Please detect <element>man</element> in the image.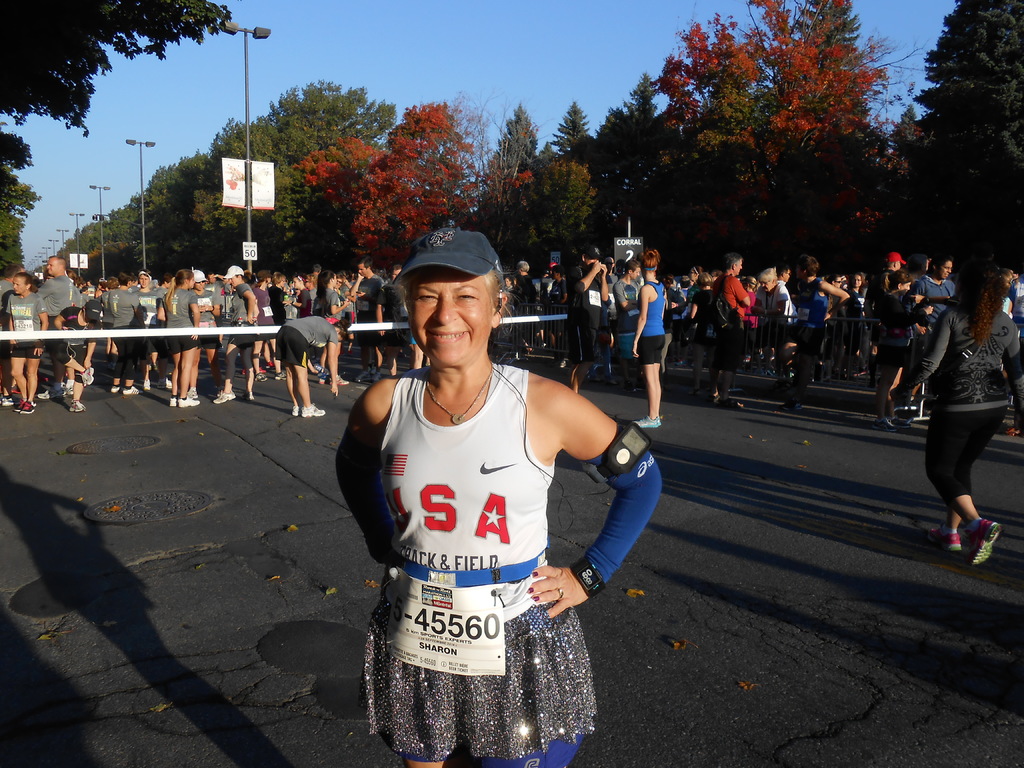
(x1=913, y1=250, x2=1017, y2=560).
